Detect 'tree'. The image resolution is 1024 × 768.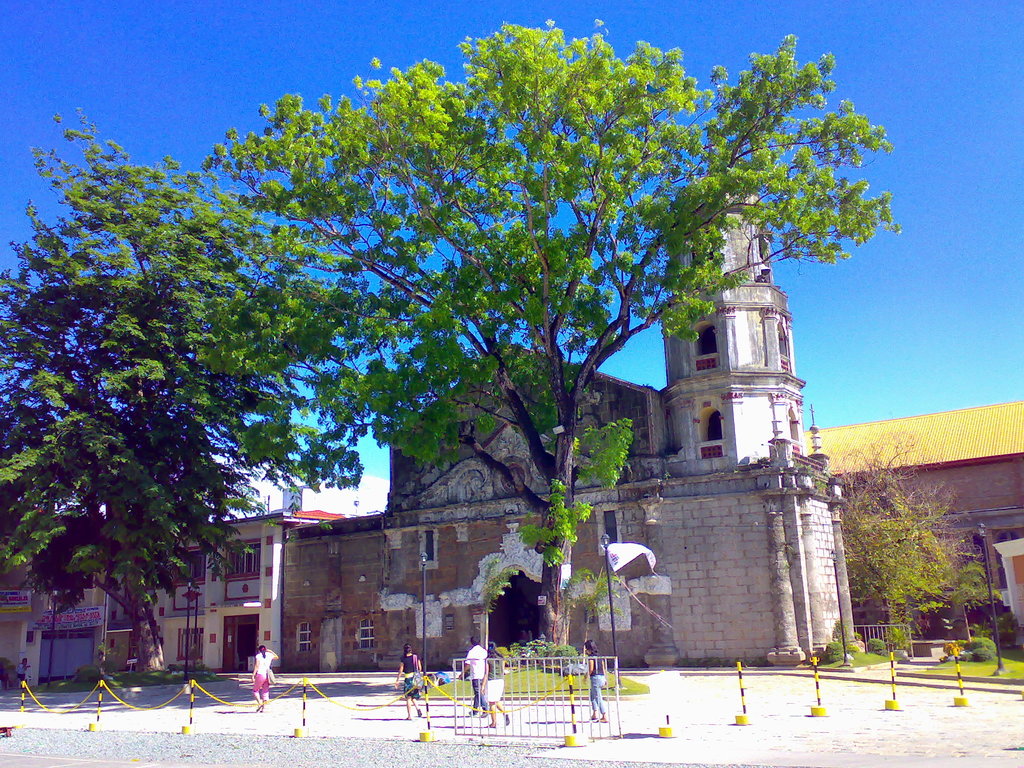
bbox(192, 18, 901, 673).
